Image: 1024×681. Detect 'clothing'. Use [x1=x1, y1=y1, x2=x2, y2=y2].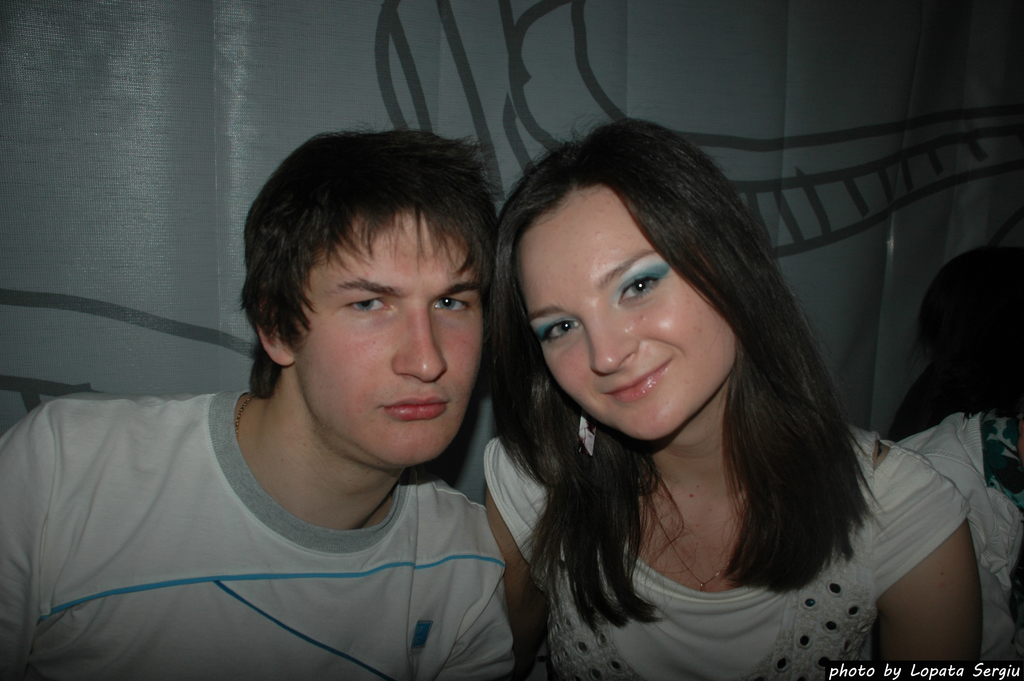
[x1=0, y1=381, x2=574, y2=679].
